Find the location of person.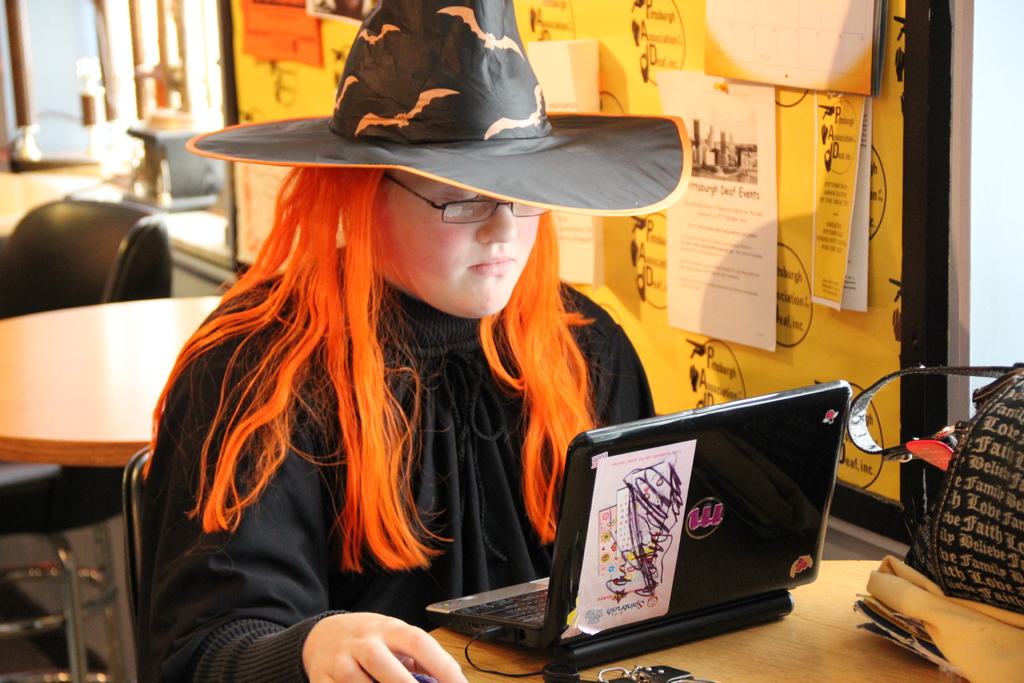
Location: bbox=[131, 0, 712, 682].
